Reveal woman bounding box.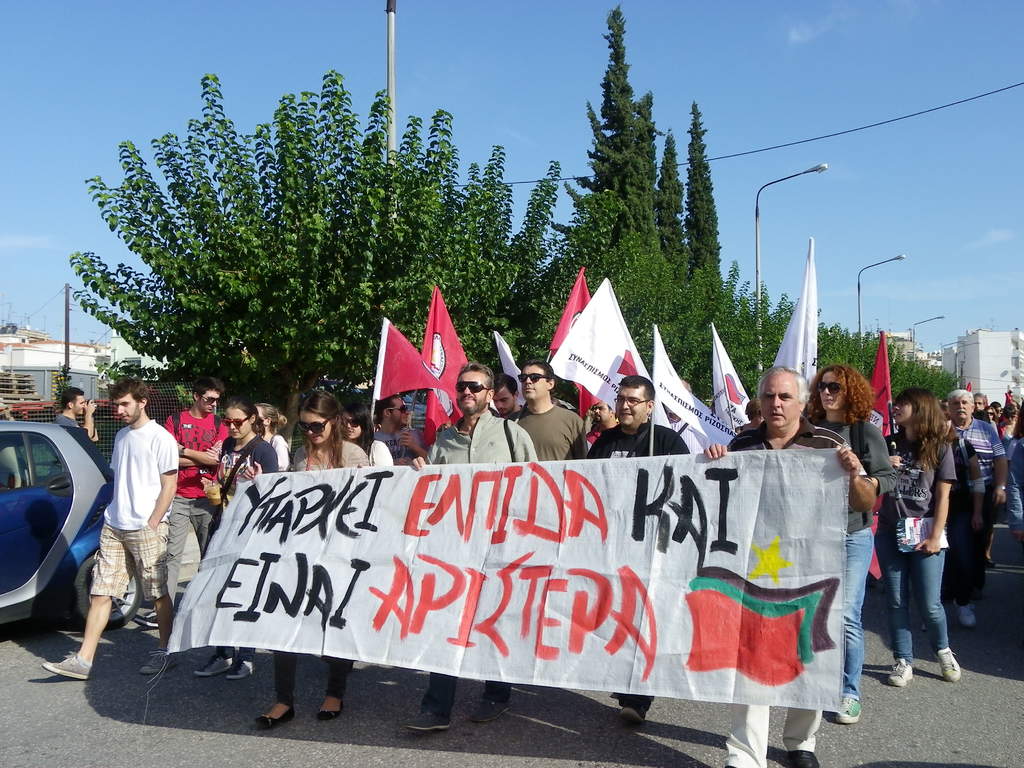
Revealed: [x1=717, y1=354, x2=879, y2=715].
